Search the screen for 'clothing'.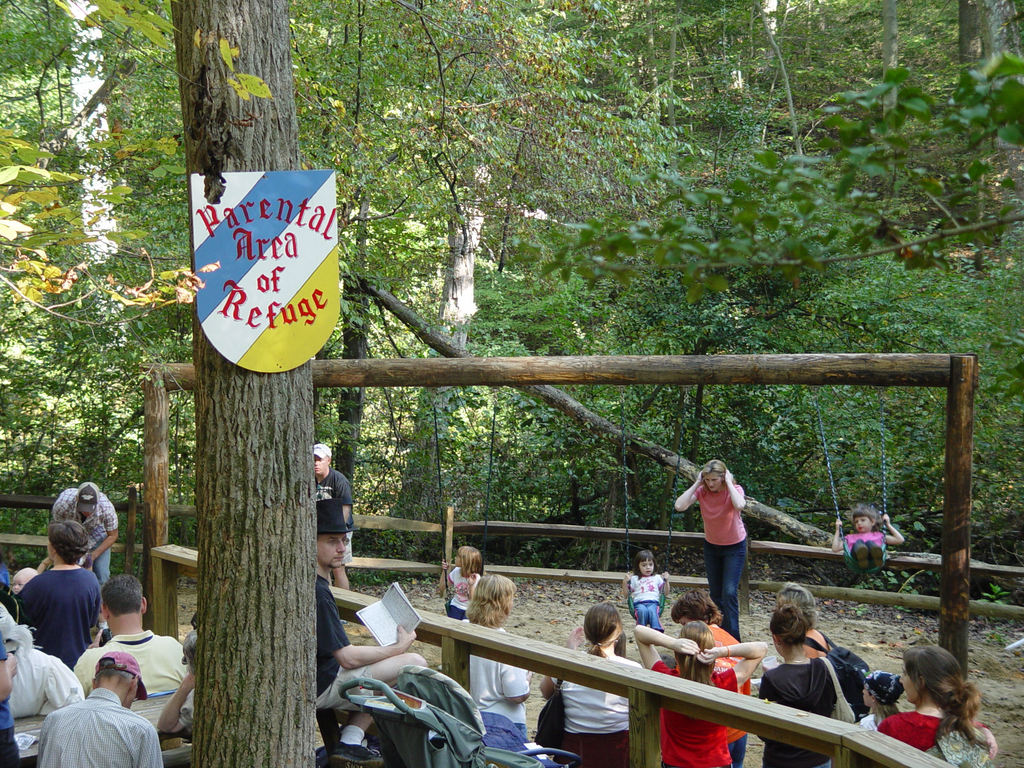
Found at 554/648/632/767.
